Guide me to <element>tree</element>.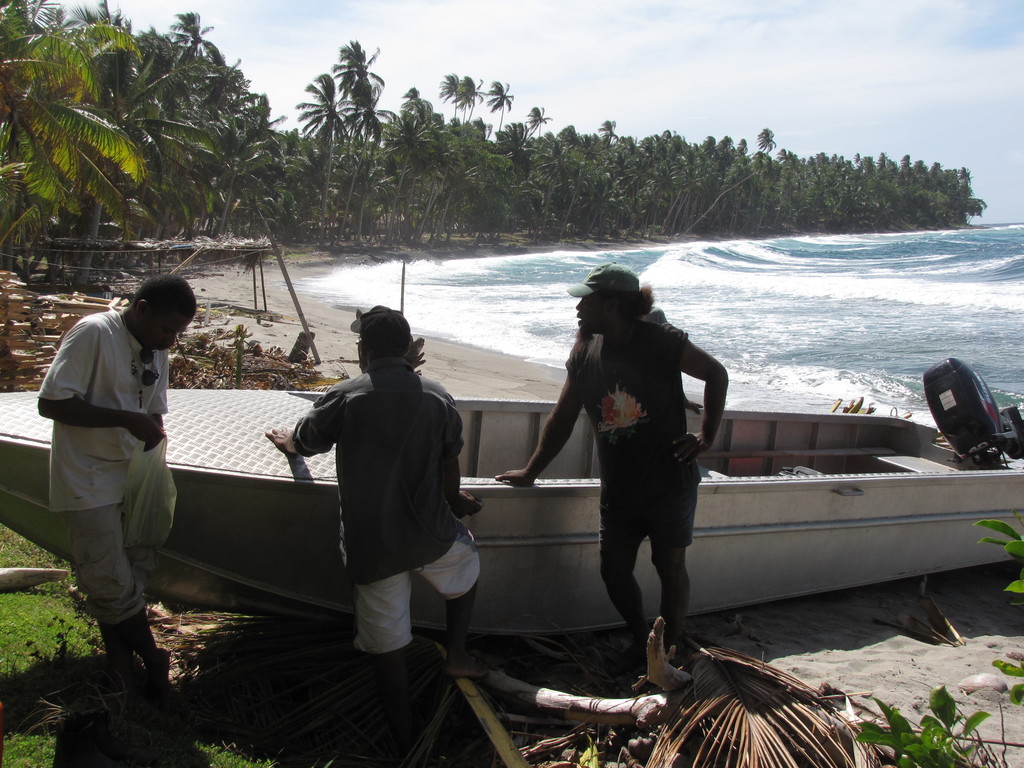
Guidance: {"x1": 212, "y1": 56, "x2": 267, "y2": 104}.
